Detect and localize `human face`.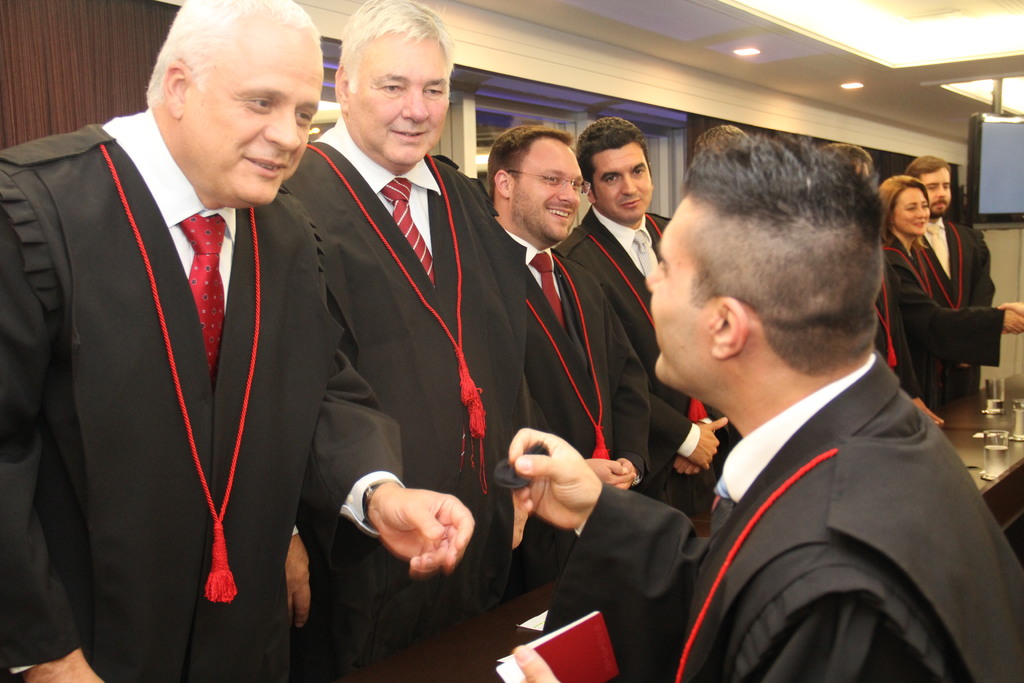
Localized at {"left": 511, "top": 138, "right": 581, "bottom": 240}.
